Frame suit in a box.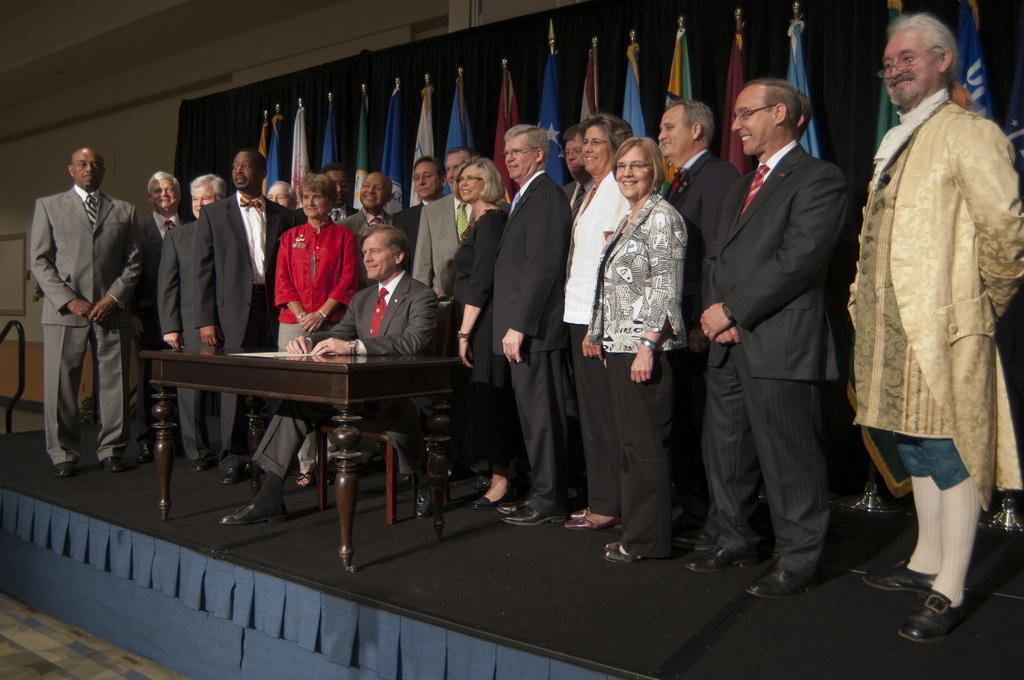
[left=561, top=174, right=637, bottom=517].
